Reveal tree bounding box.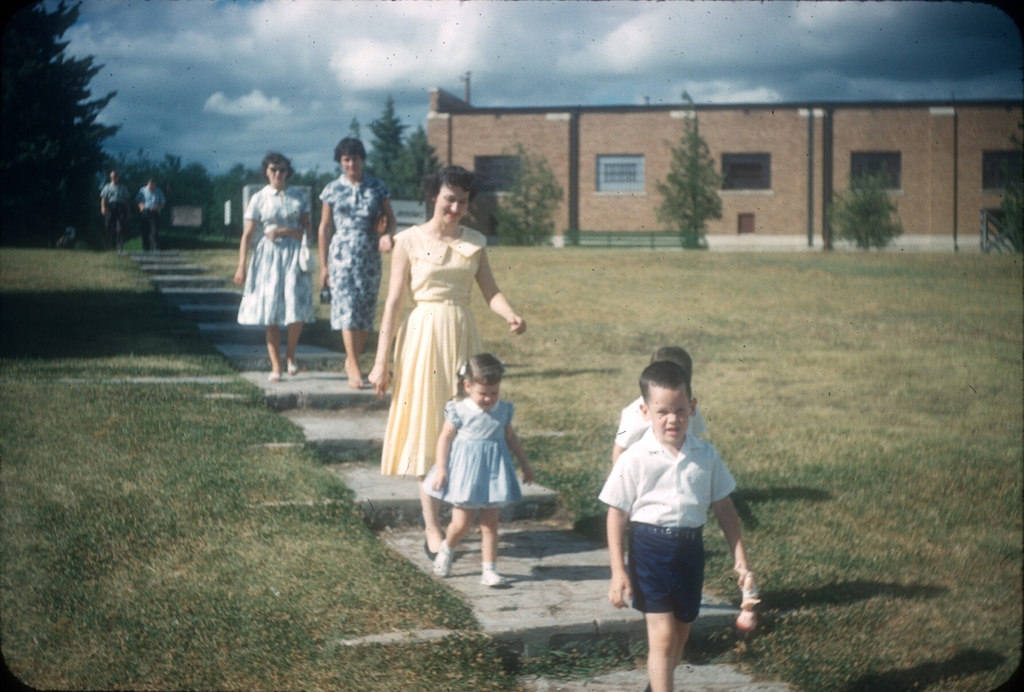
Revealed: l=656, t=90, r=725, b=250.
